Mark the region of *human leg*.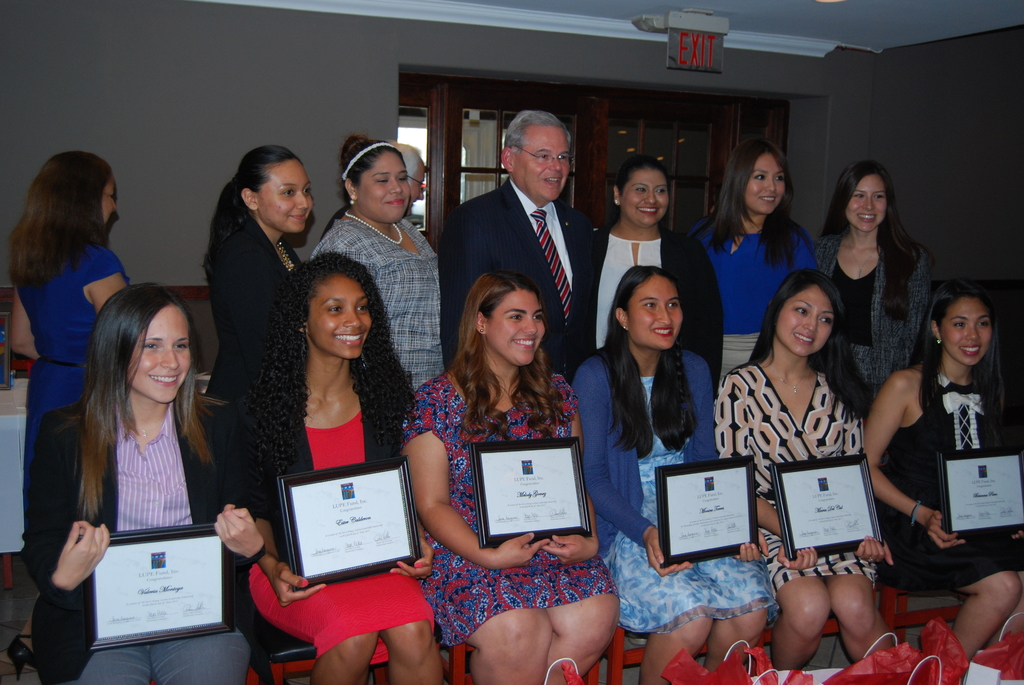
Region: [x1=152, y1=631, x2=249, y2=684].
